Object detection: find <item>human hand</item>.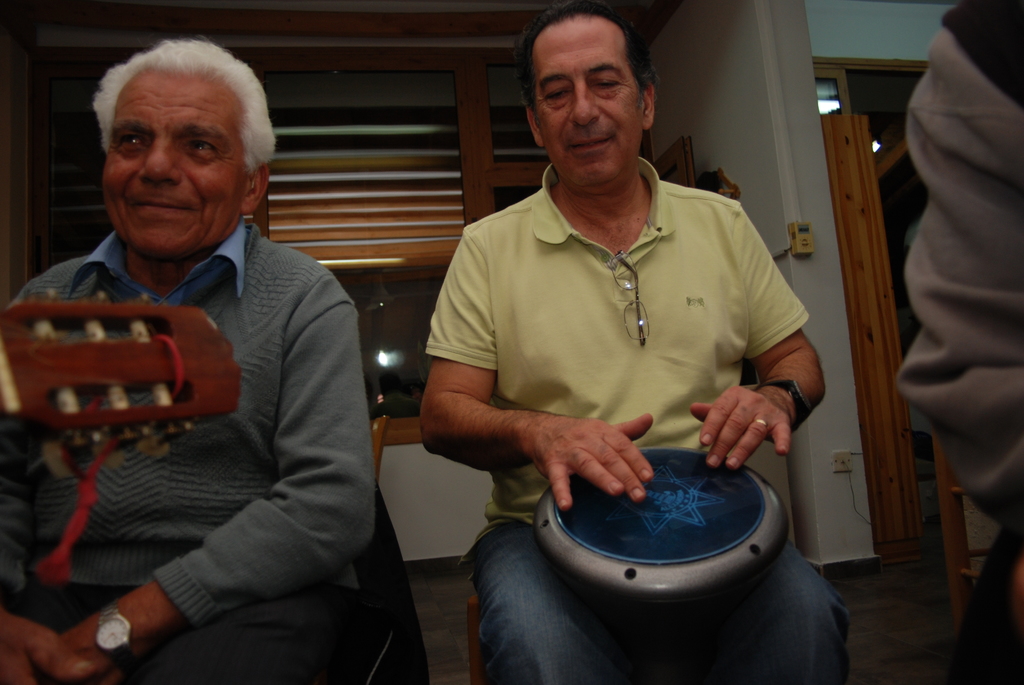
rect(33, 622, 127, 684).
